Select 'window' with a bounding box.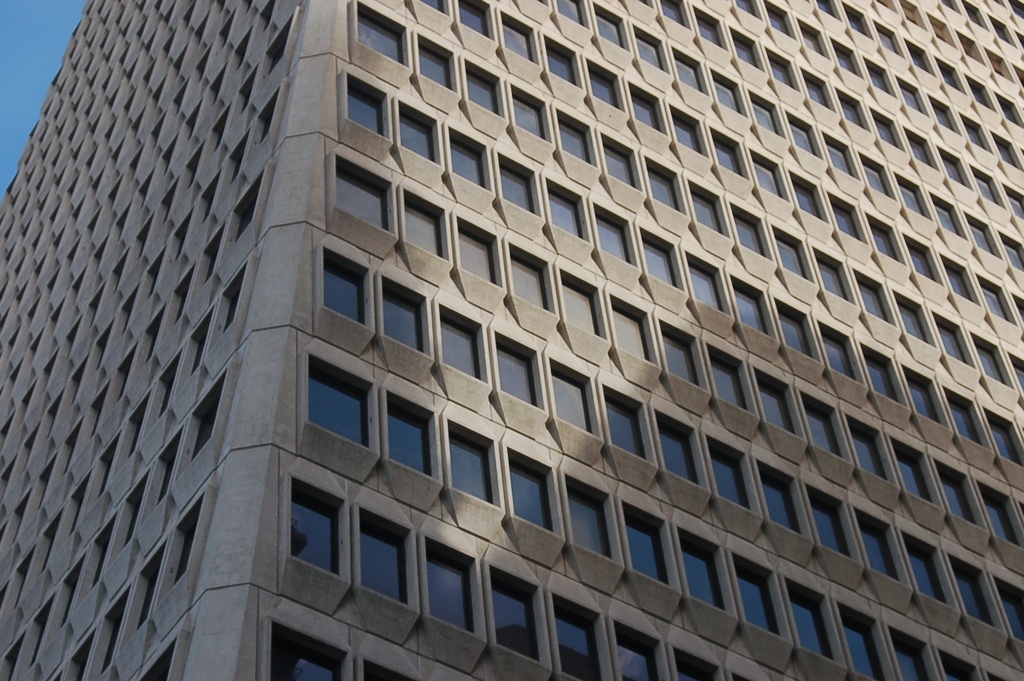
l=710, t=349, r=744, b=409.
